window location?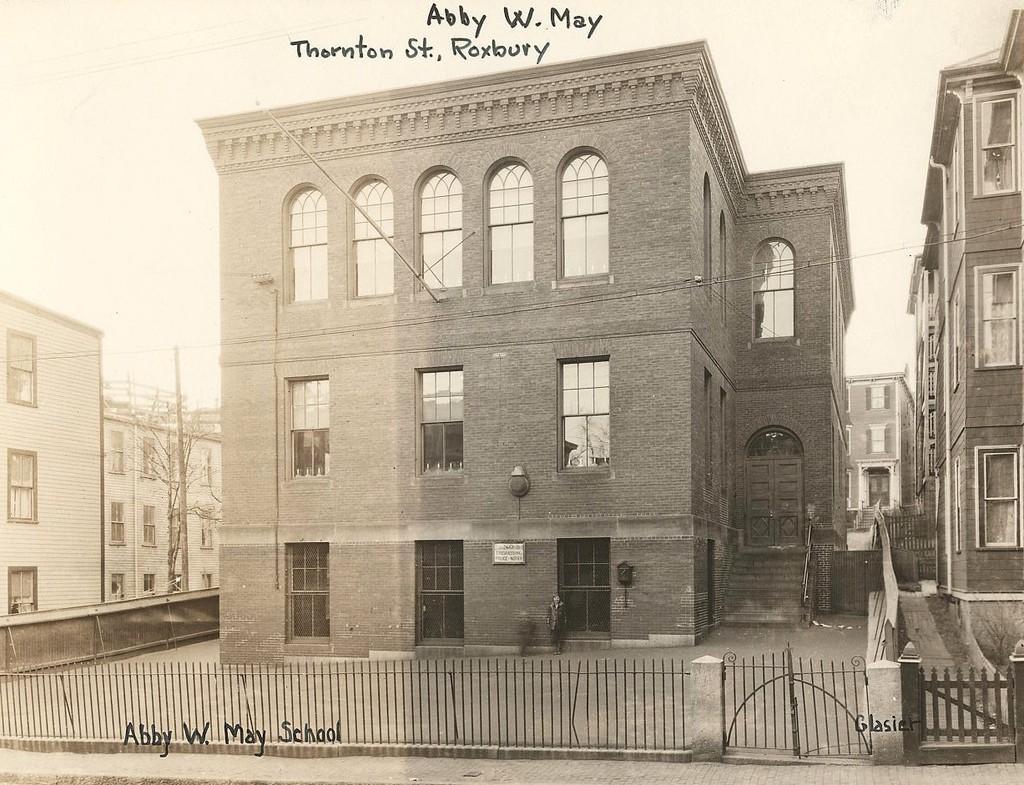
(x1=145, y1=571, x2=155, y2=592)
